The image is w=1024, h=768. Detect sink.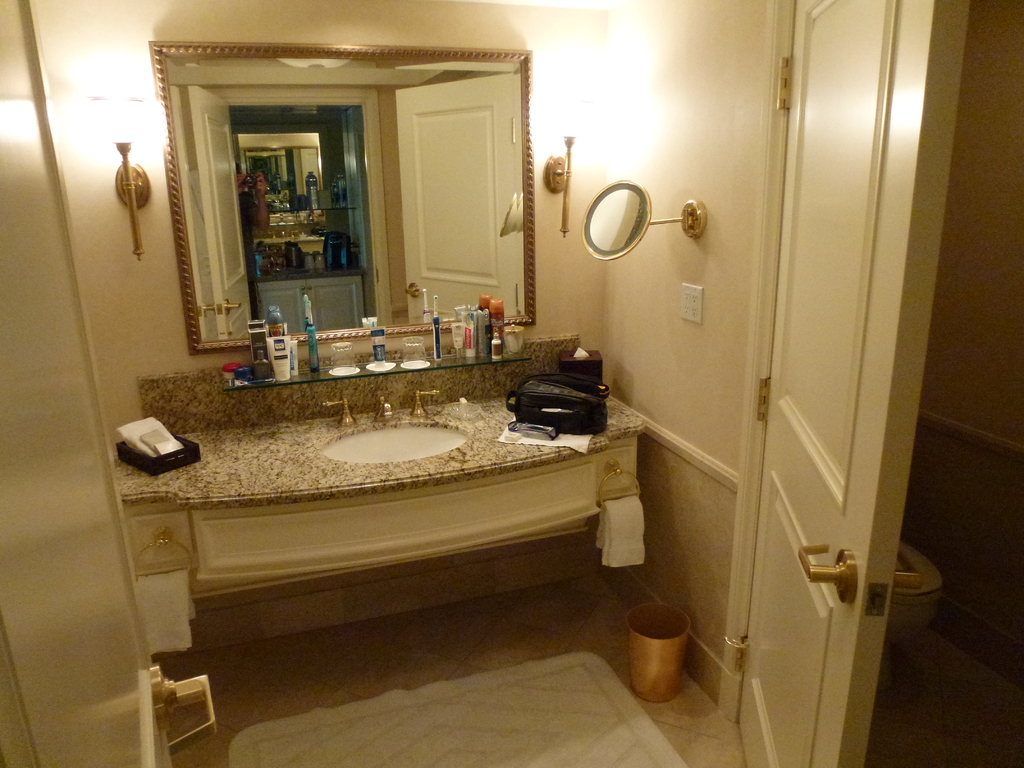
Detection: 314, 387, 476, 468.
